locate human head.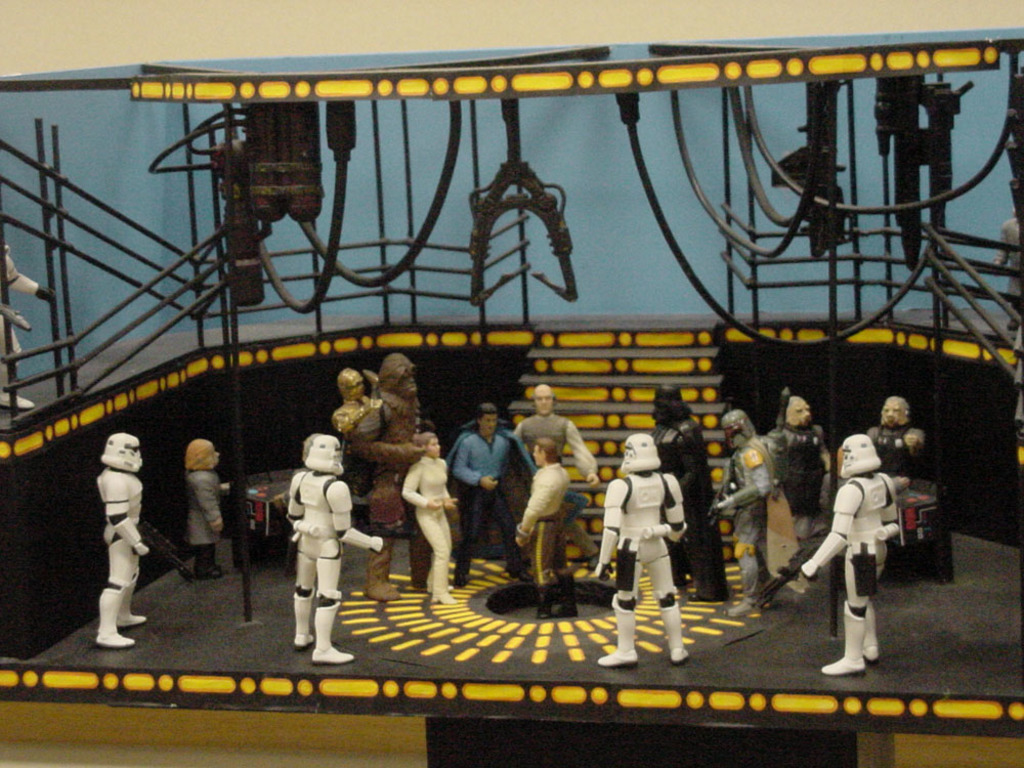
Bounding box: region(842, 433, 881, 477).
